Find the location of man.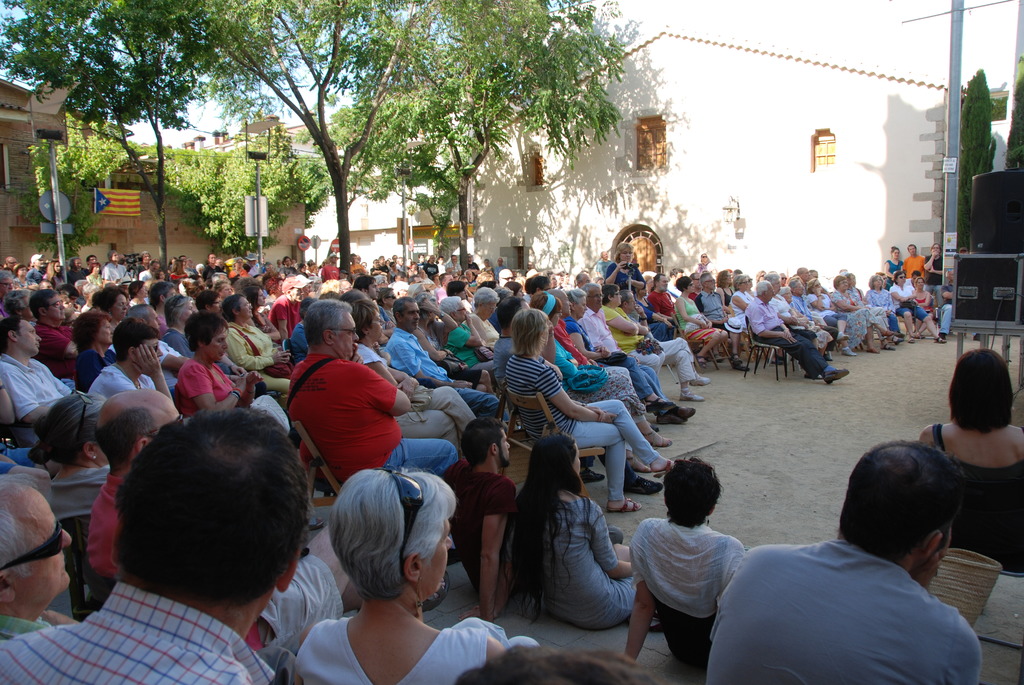
Location: bbox(596, 251, 614, 280).
